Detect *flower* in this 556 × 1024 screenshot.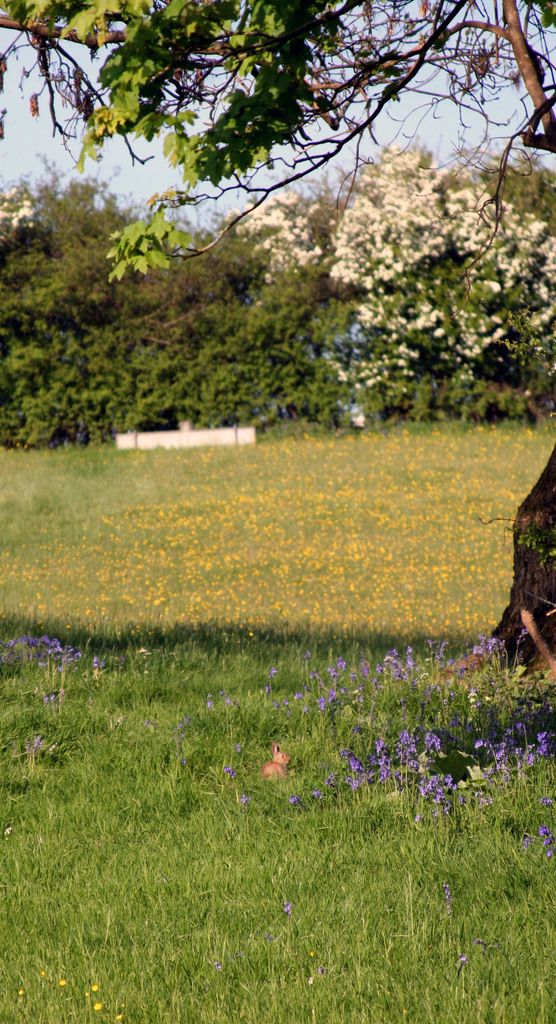
Detection: bbox=(282, 896, 291, 912).
